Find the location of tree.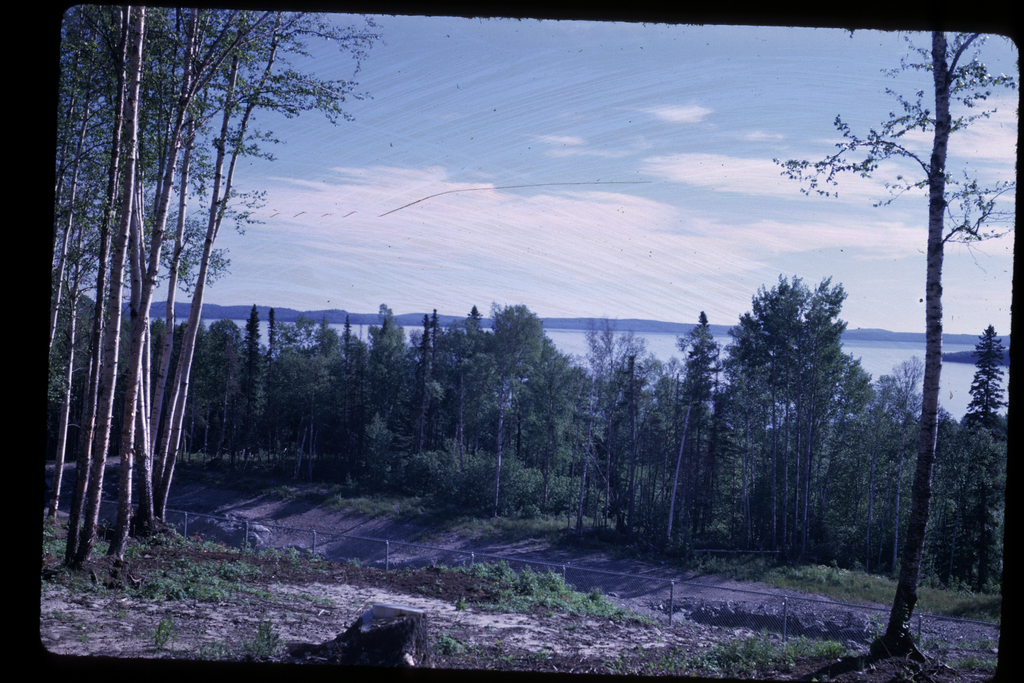
Location: <box>515,336,595,478</box>.
